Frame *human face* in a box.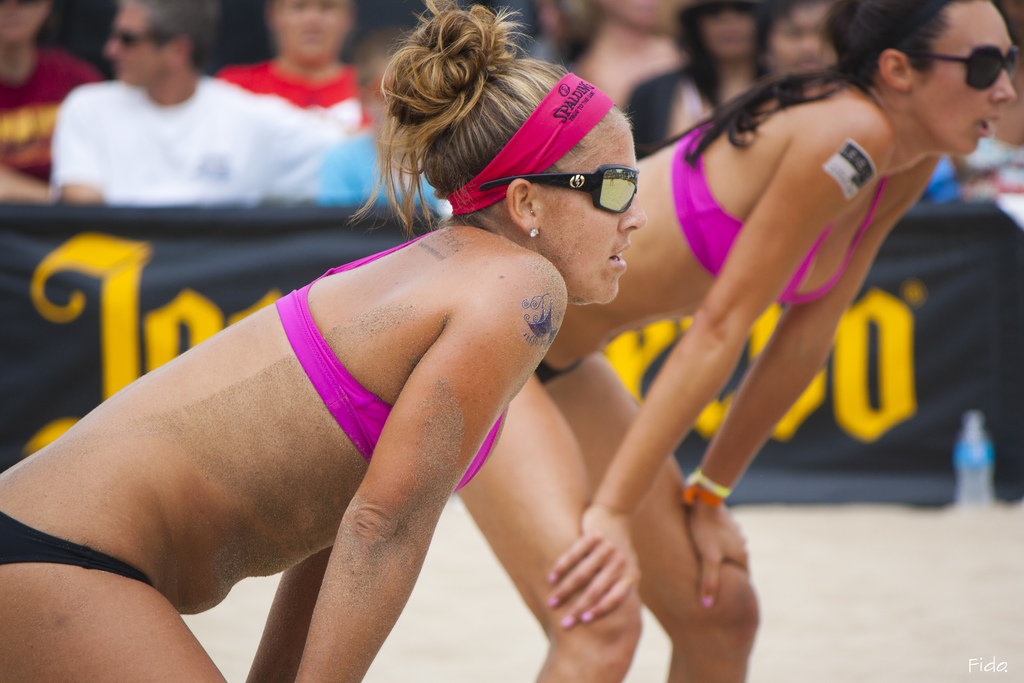
913, 0, 1020, 152.
